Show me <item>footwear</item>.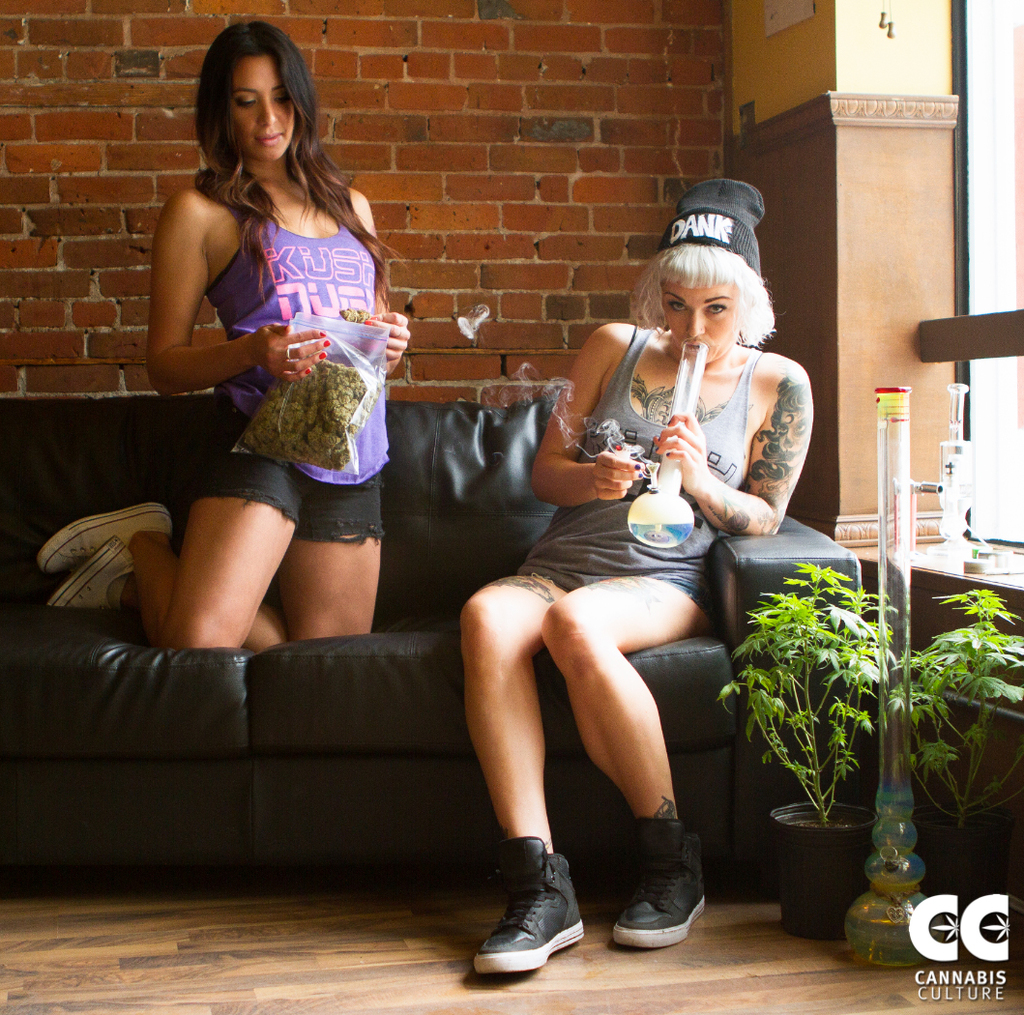
<item>footwear</item> is here: (x1=610, y1=815, x2=705, y2=948).
